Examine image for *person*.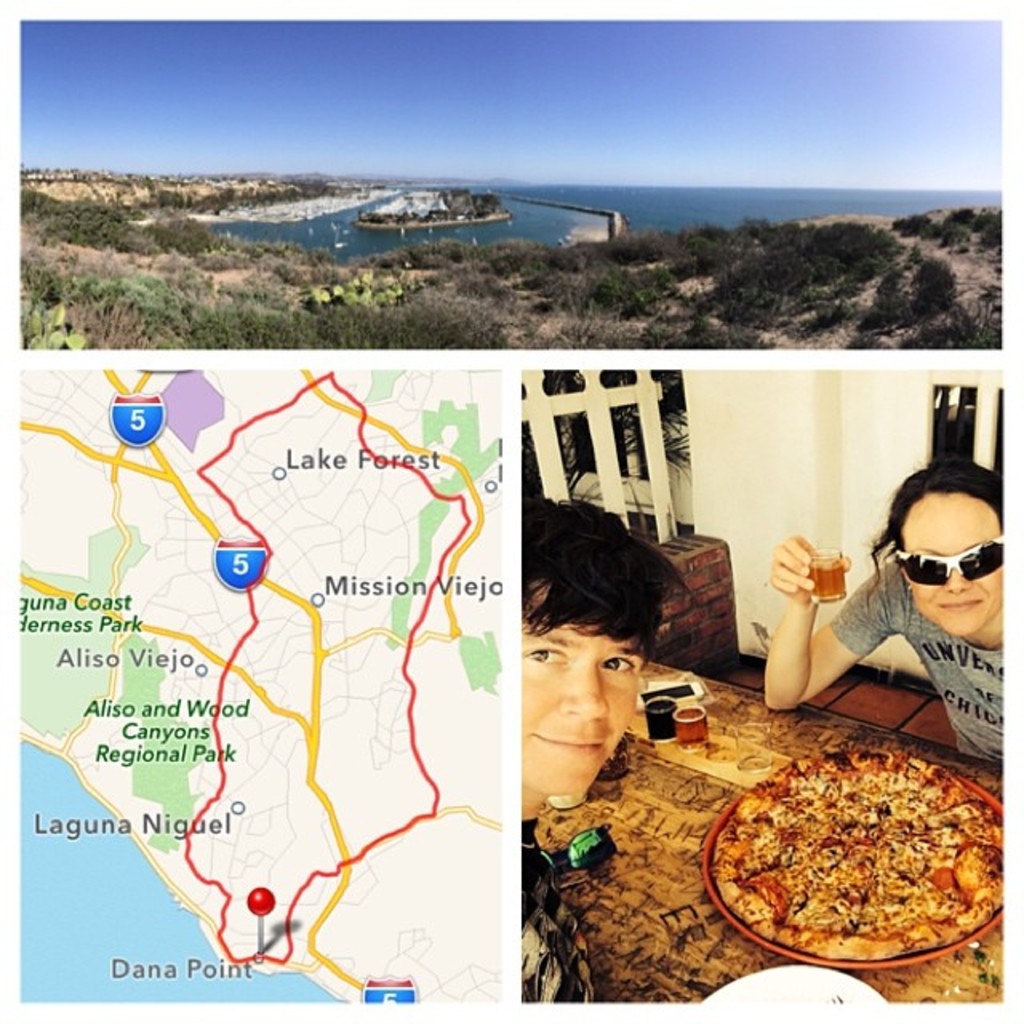
Examination result: 517/494/696/1005.
